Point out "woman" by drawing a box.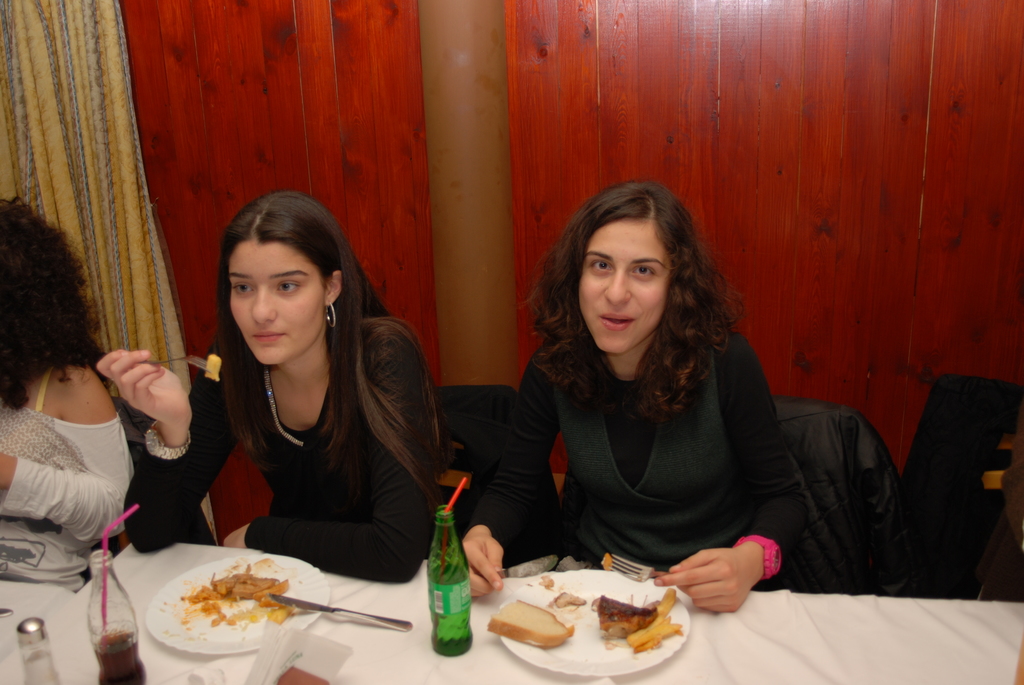
(x1=0, y1=195, x2=138, y2=590).
